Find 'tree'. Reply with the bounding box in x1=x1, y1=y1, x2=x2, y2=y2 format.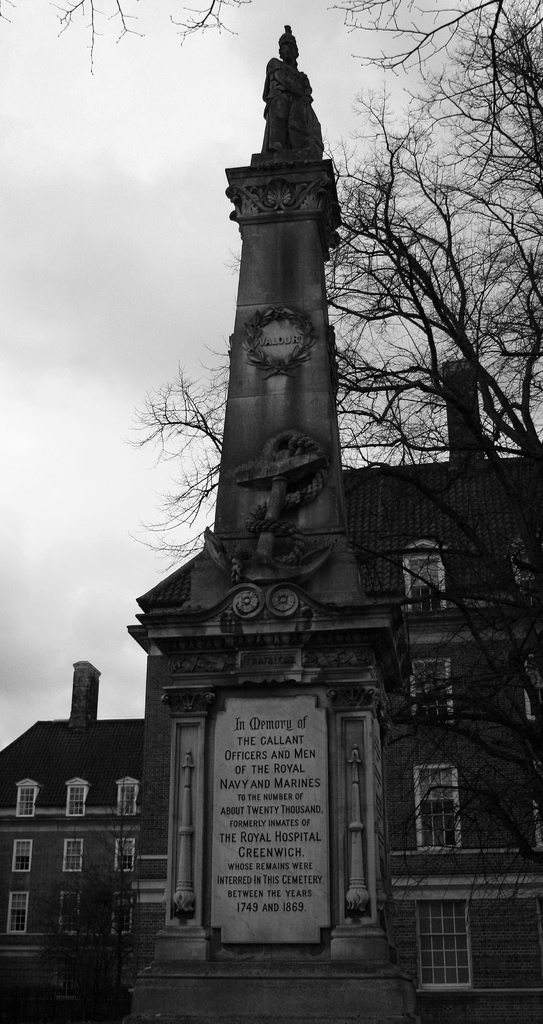
x1=32, y1=822, x2=144, y2=991.
